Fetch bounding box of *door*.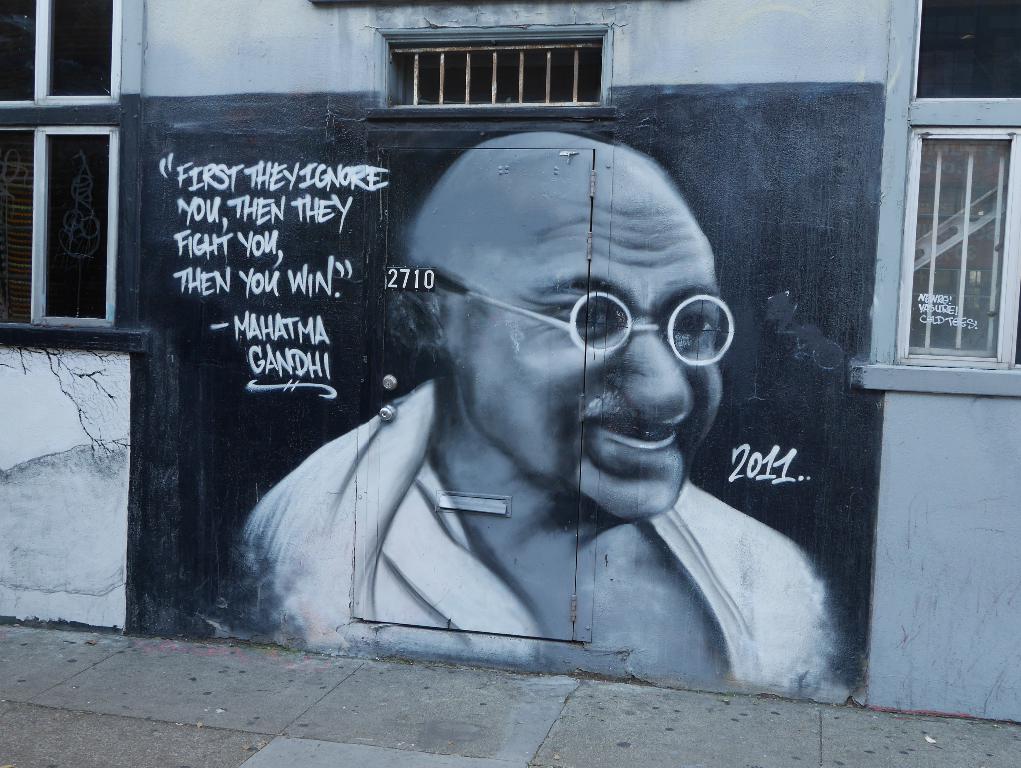
Bbox: bbox=[361, 148, 593, 642].
